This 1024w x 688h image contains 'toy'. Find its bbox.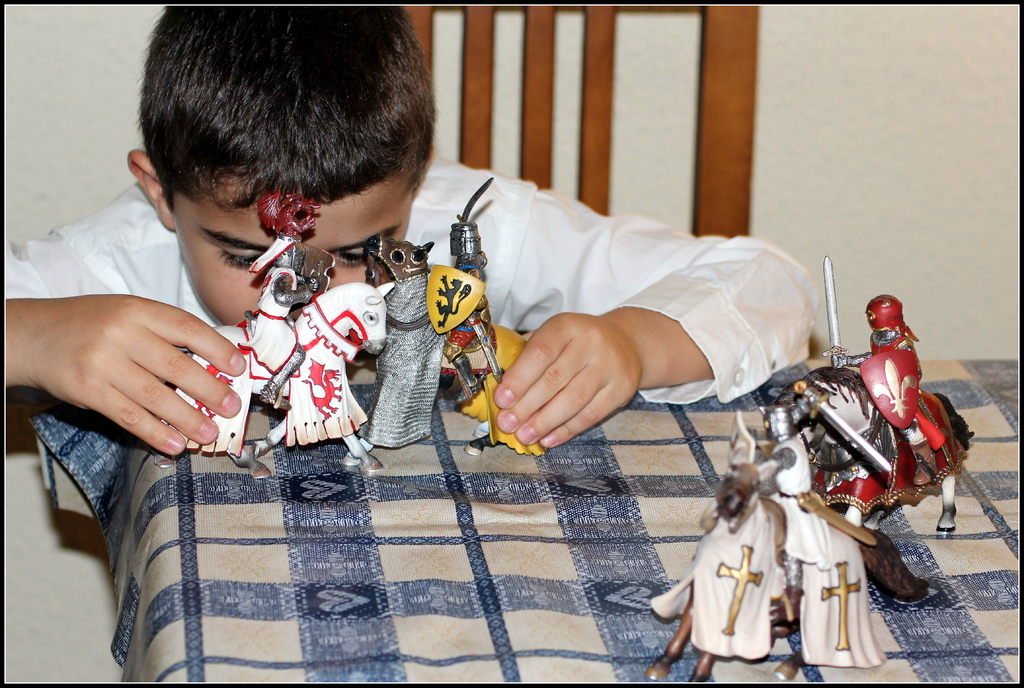
155, 192, 392, 476.
